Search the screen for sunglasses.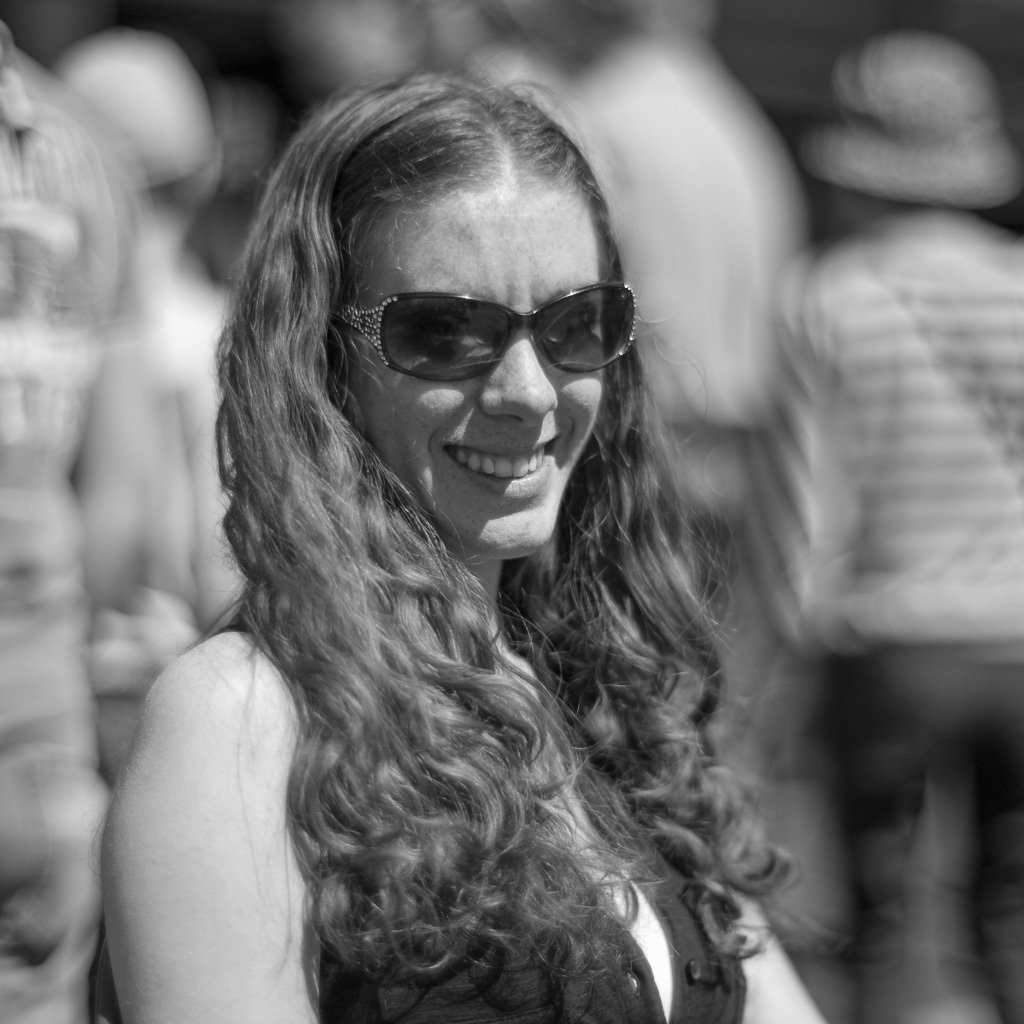
Found at bbox=[331, 274, 640, 393].
